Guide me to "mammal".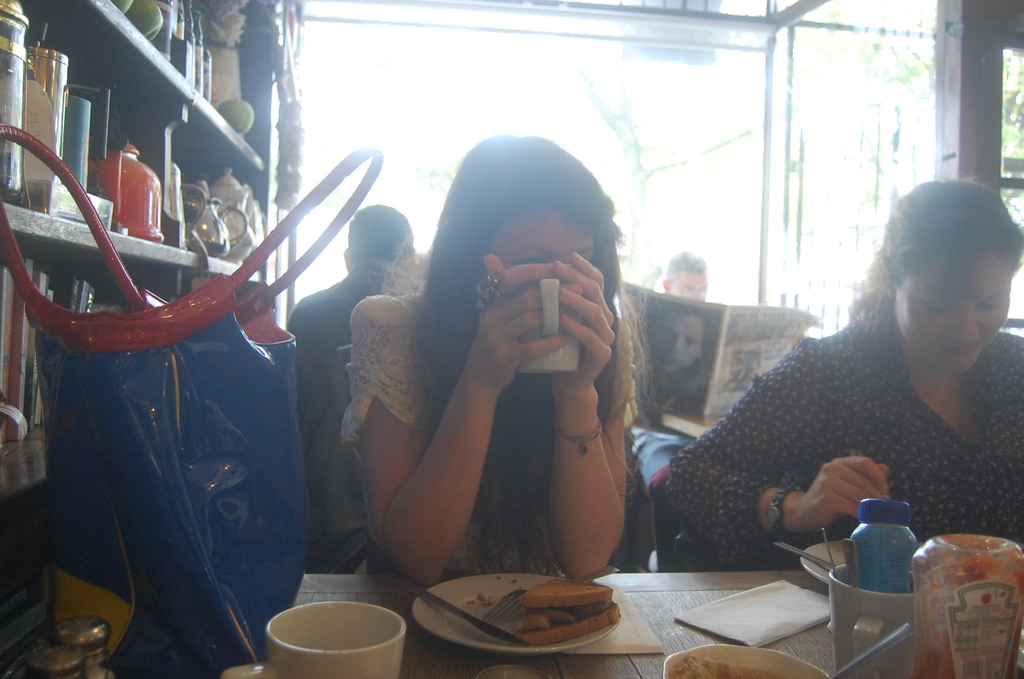
Guidance: Rect(620, 250, 811, 487).
